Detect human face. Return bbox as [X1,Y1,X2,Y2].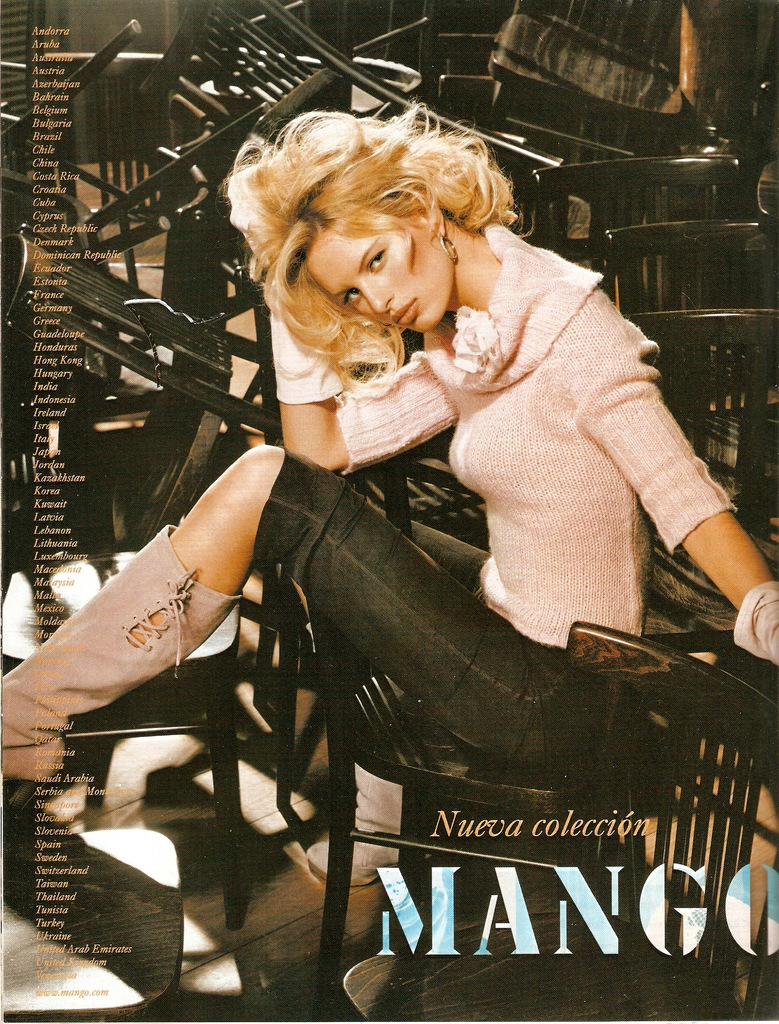
[311,209,455,321].
